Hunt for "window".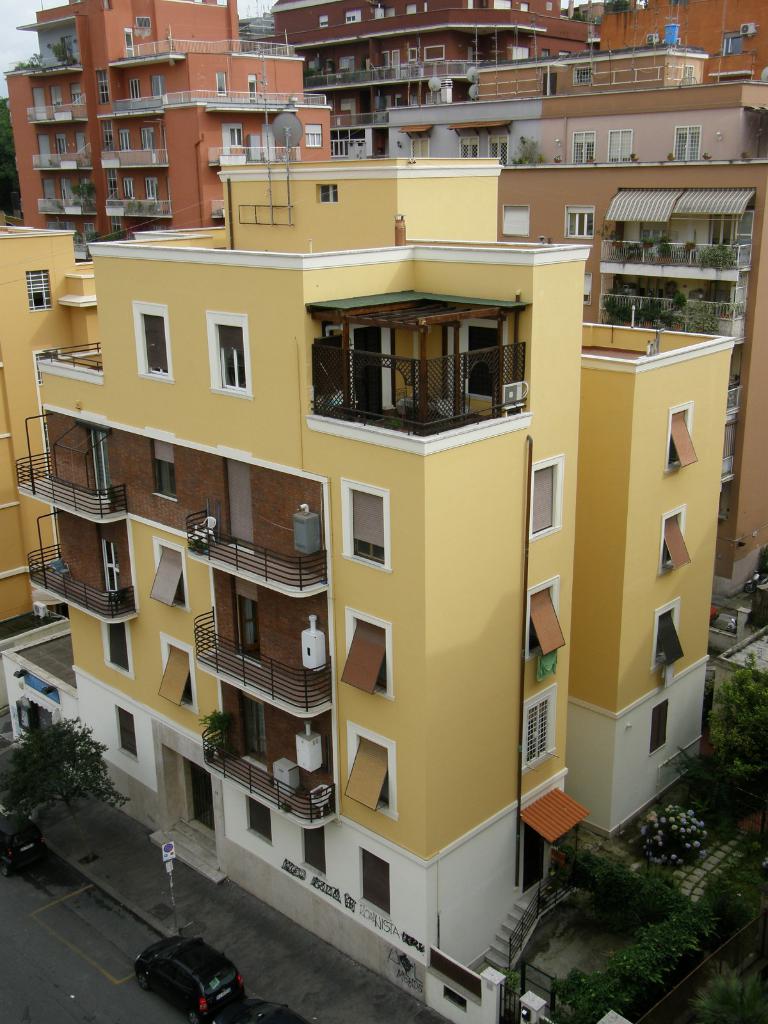
Hunted down at (x1=479, y1=461, x2=563, y2=559).
